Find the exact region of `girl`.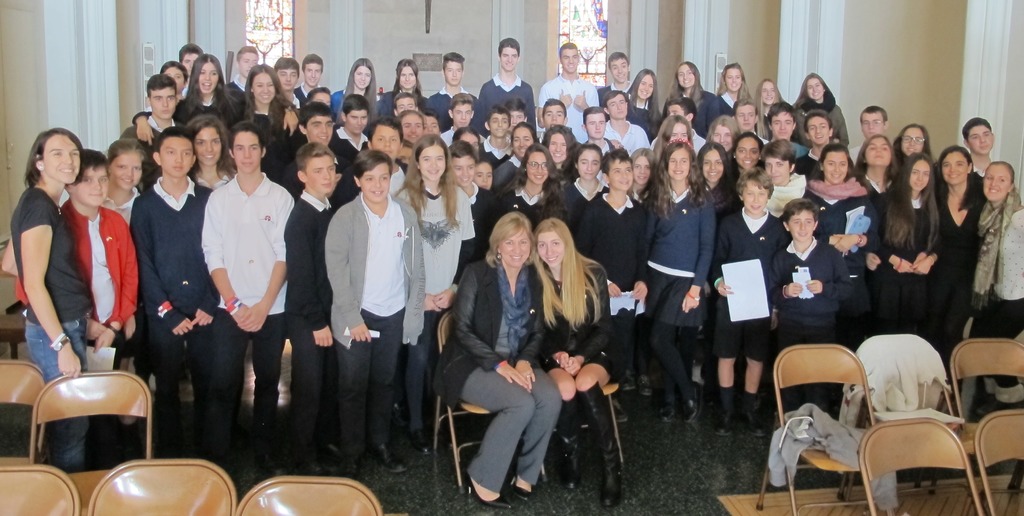
Exact region: pyautogui.locateOnScreen(687, 140, 746, 213).
